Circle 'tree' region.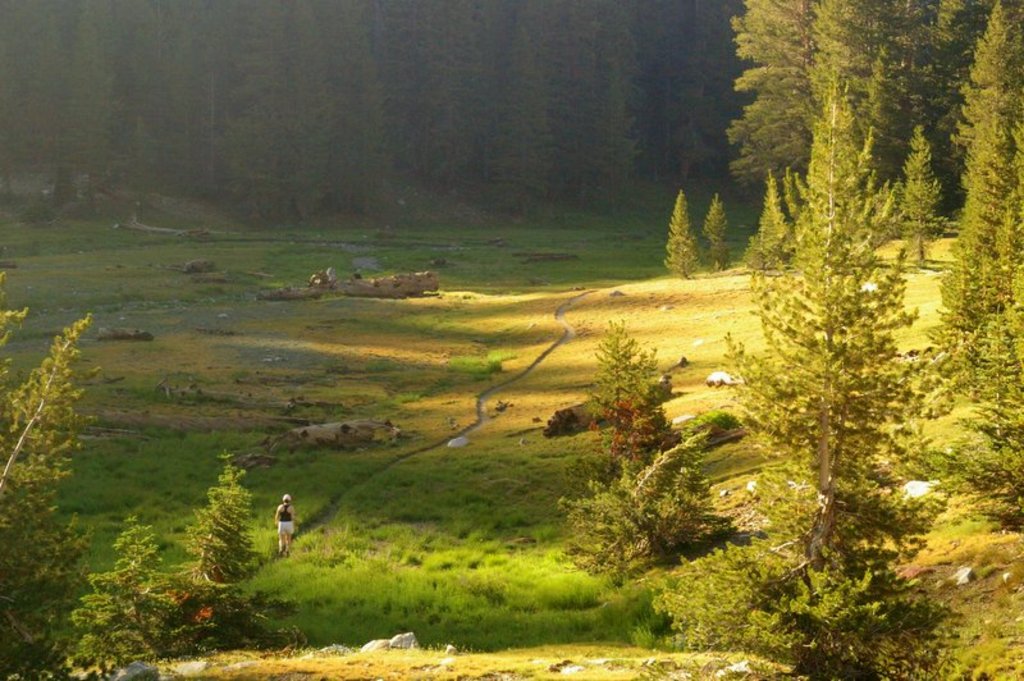
Region: BBox(755, 160, 809, 261).
